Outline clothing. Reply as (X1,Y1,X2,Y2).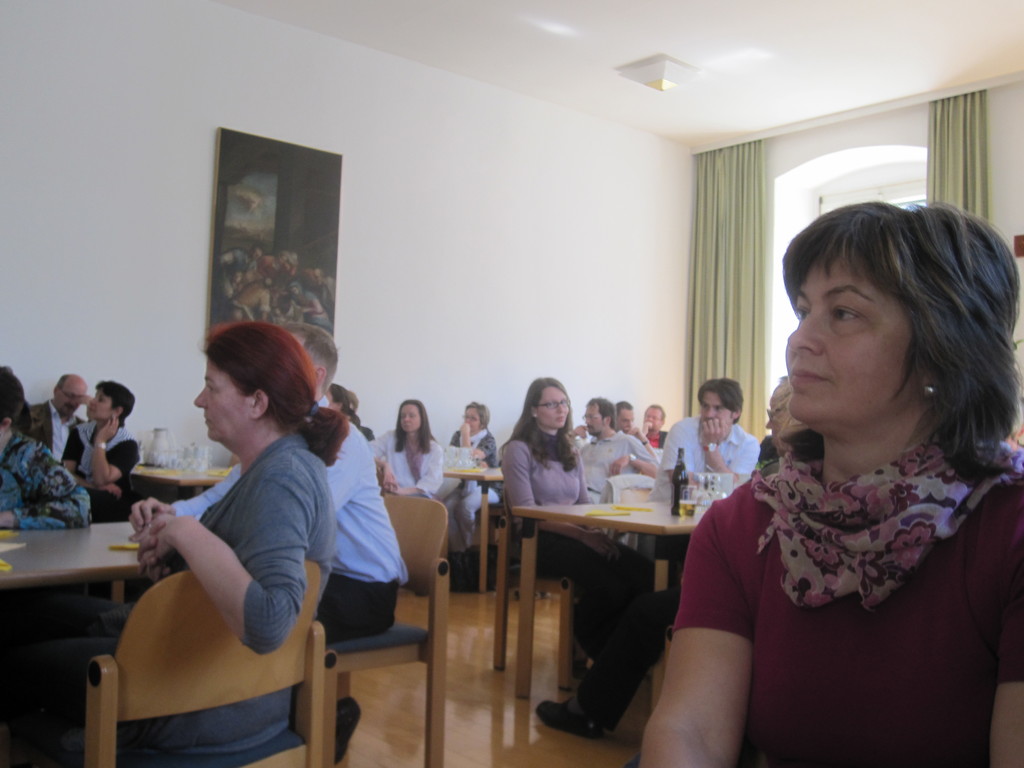
(372,430,442,498).
